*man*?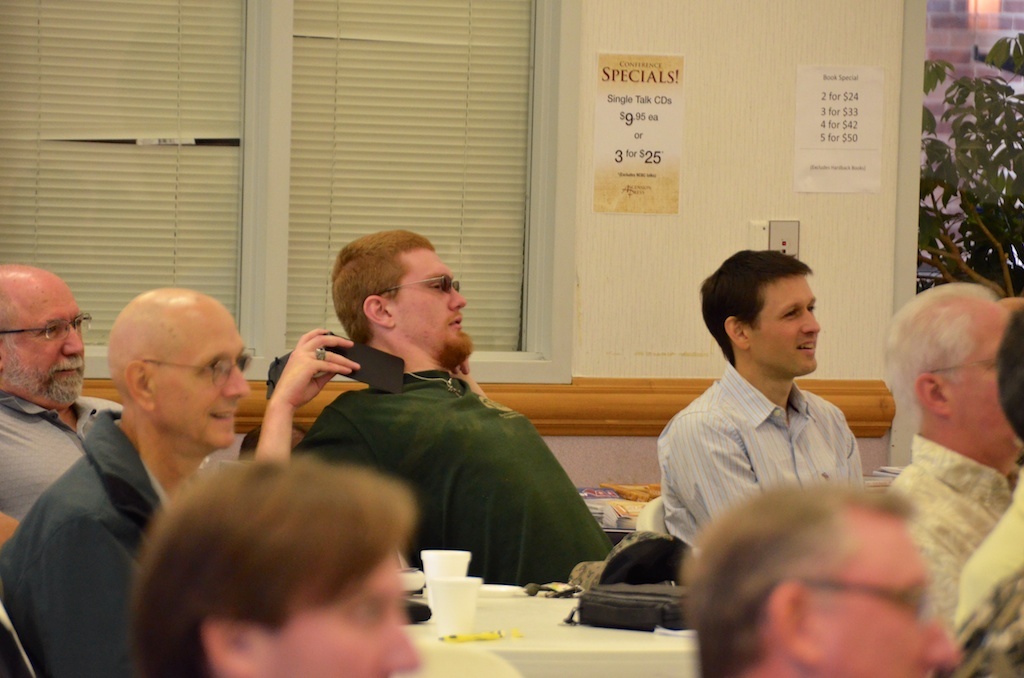
rect(266, 237, 601, 595)
